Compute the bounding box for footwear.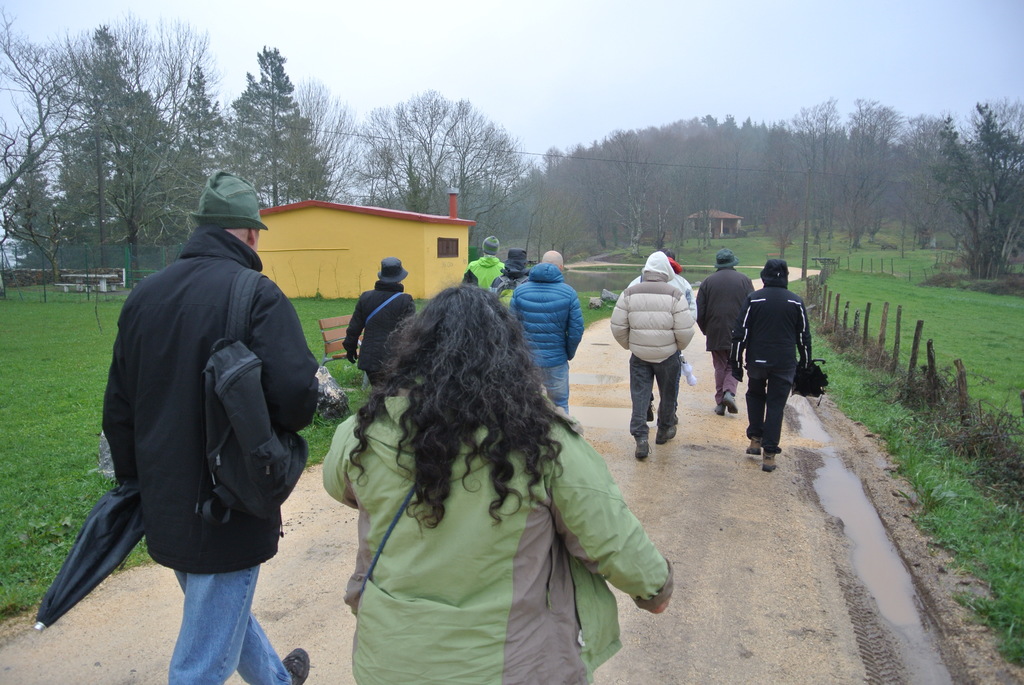
282 647 307 684.
